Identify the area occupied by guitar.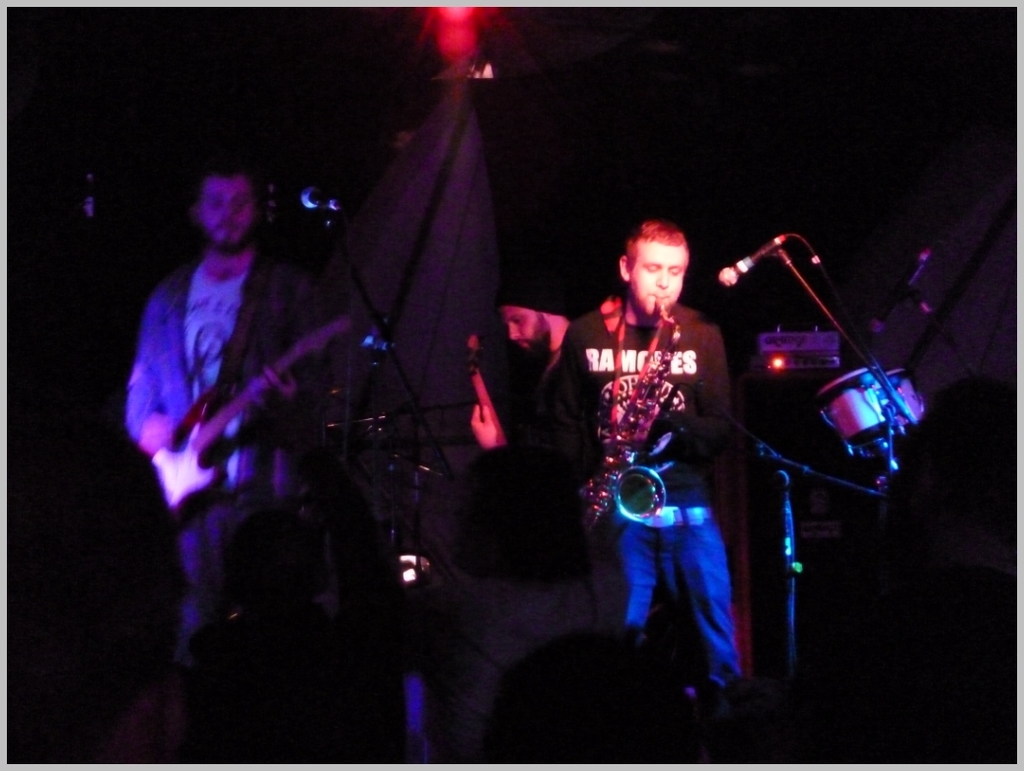
Area: bbox=(144, 299, 362, 506).
